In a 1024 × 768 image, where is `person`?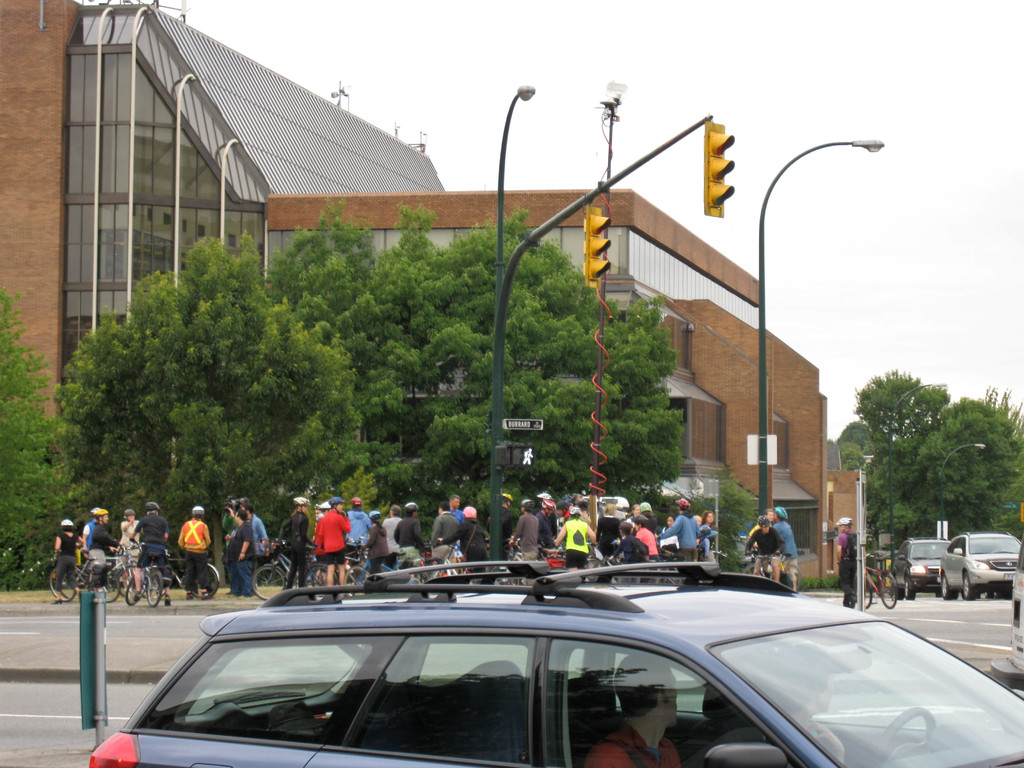
detection(219, 503, 256, 597).
